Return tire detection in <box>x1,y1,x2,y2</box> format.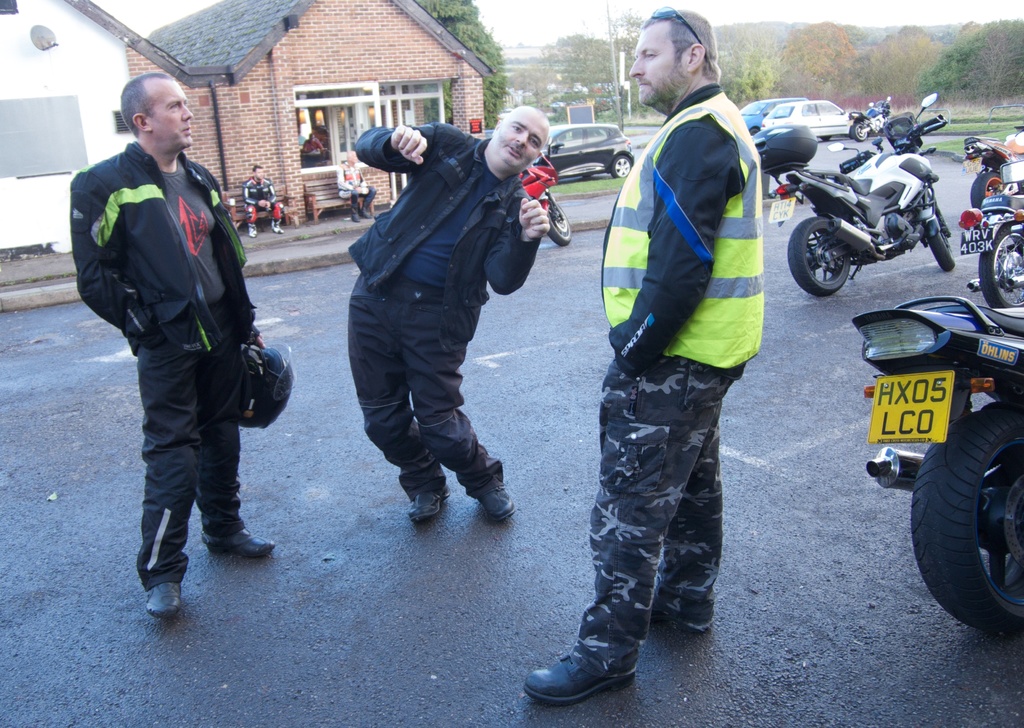
<box>915,406,1023,641</box>.
